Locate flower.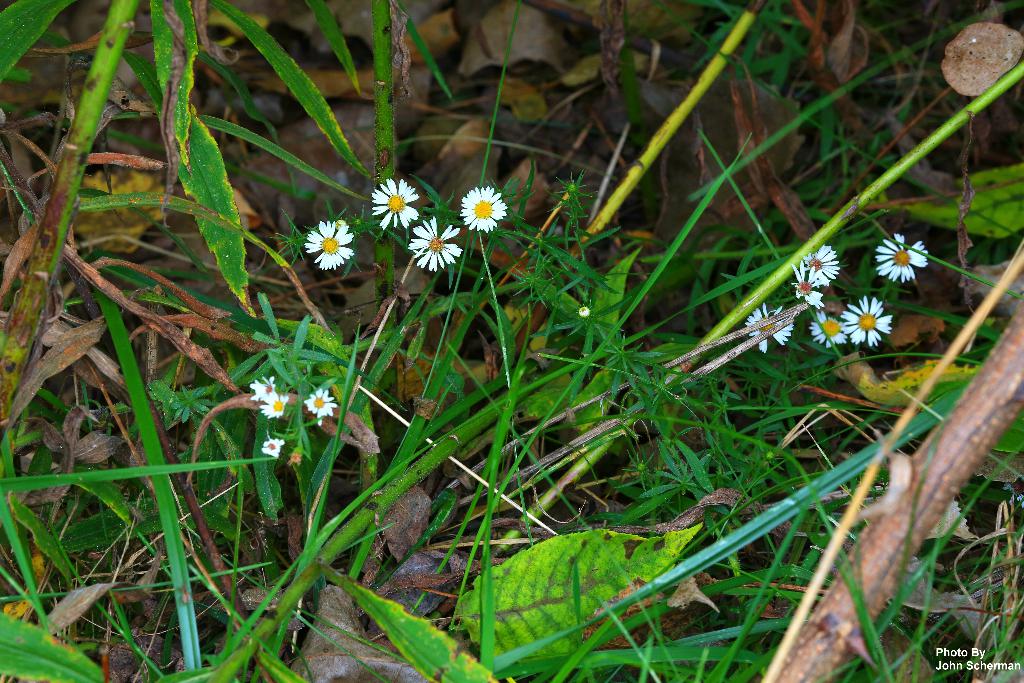
Bounding box: crop(806, 315, 849, 344).
